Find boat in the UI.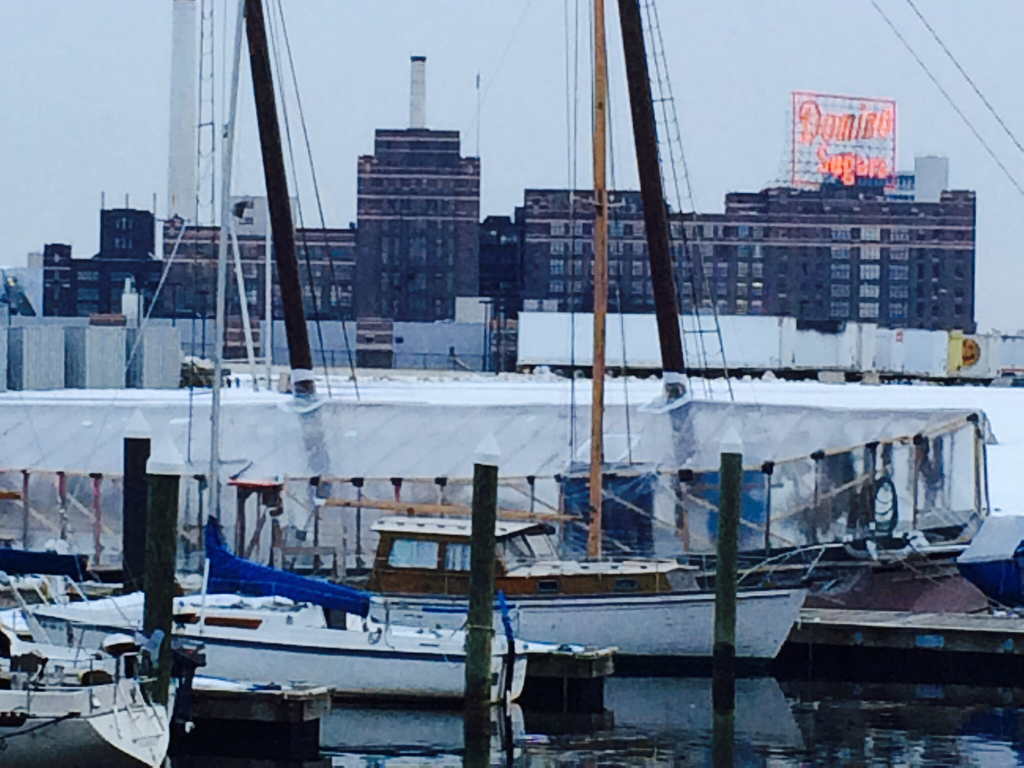
UI element at (x1=188, y1=514, x2=828, y2=669).
